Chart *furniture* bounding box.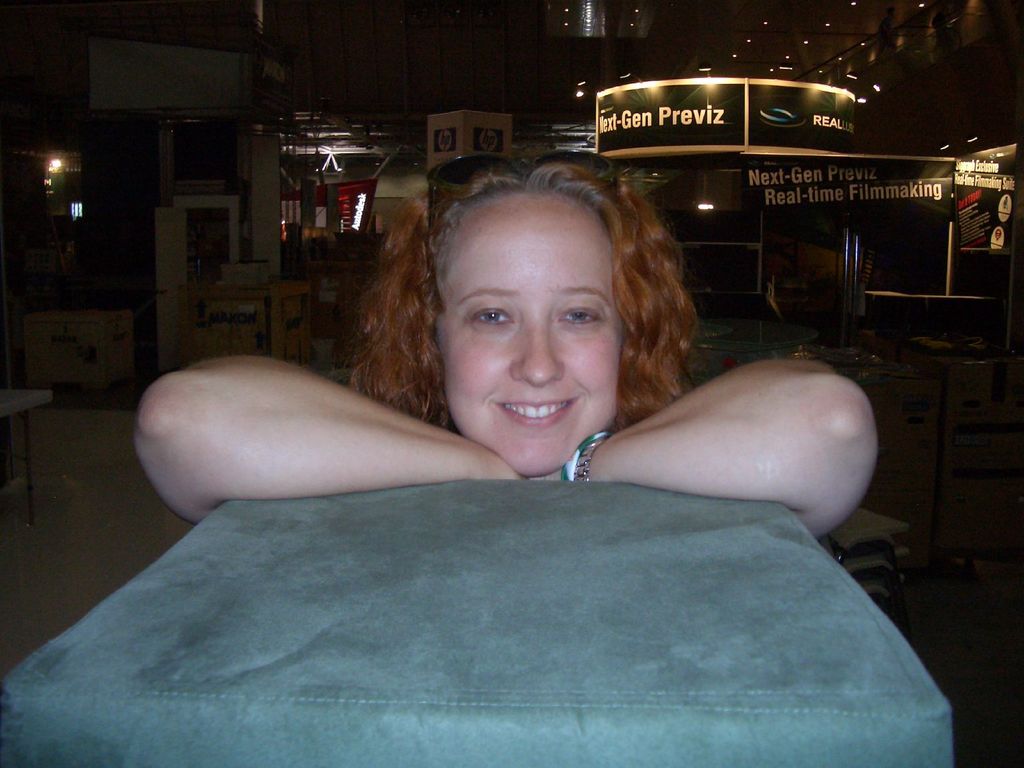
Charted: l=0, t=385, r=52, b=525.
